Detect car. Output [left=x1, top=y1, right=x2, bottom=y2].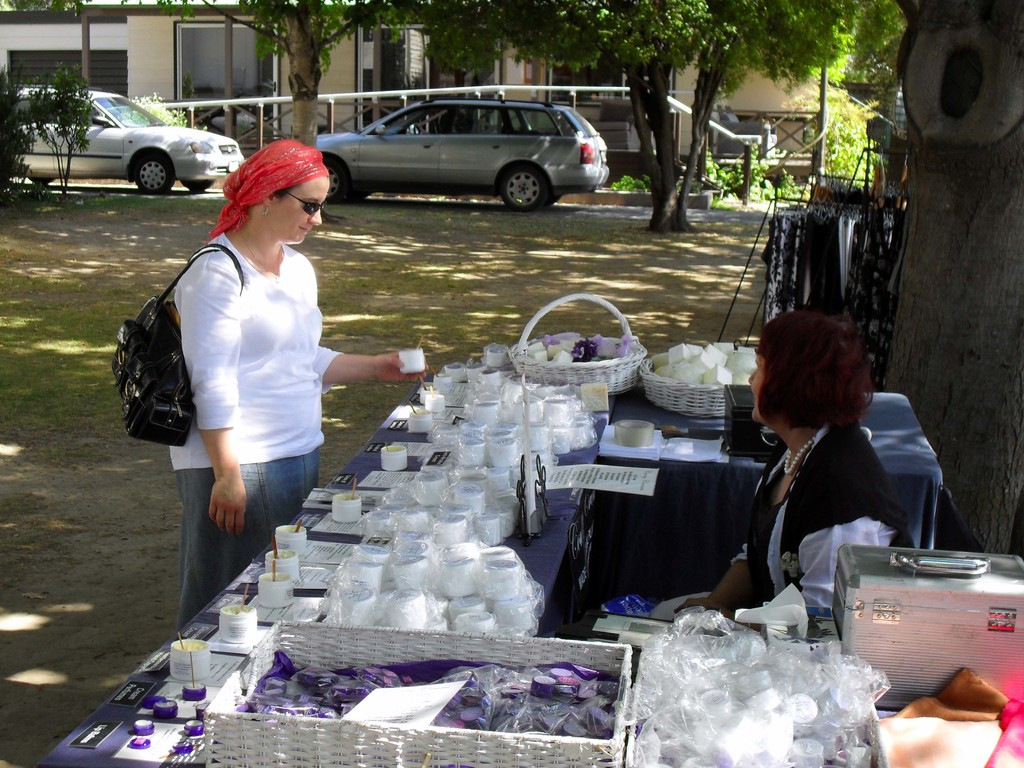
[left=293, top=89, right=611, bottom=203].
